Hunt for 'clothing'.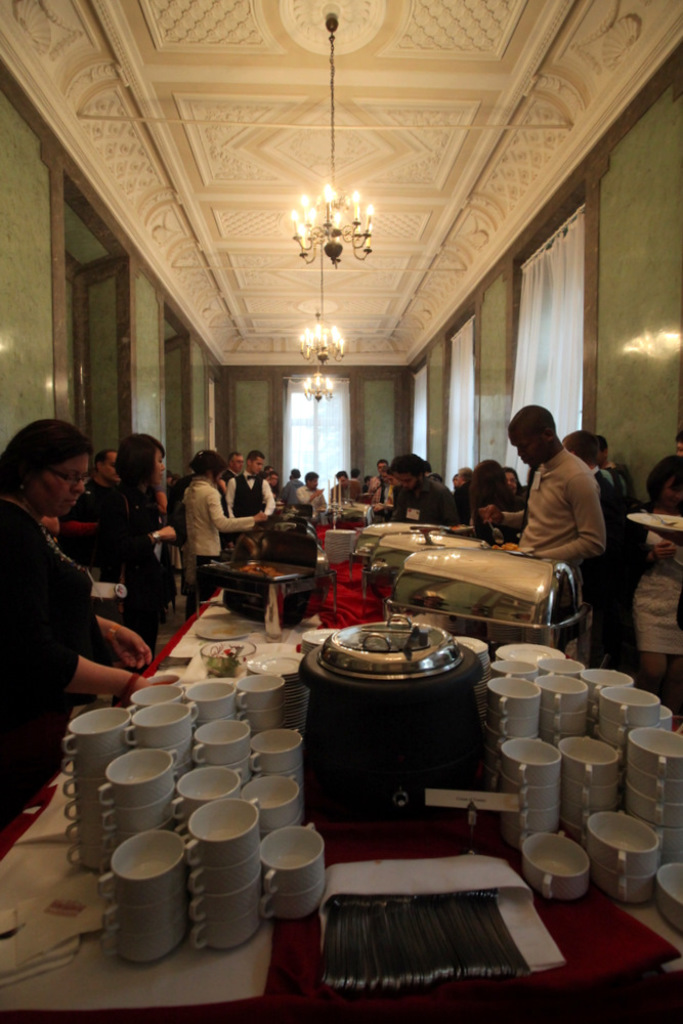
Hunted down at (left=281, top=480, right=299, bottom=507).
